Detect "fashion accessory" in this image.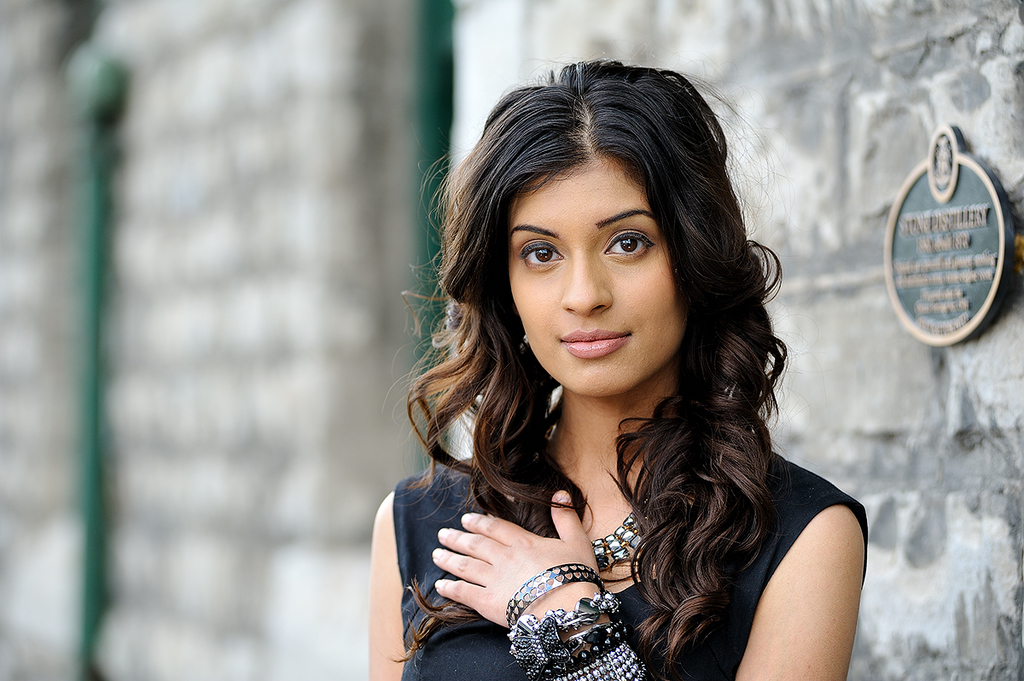
Detection: rect(561, 637, 647, 680).
